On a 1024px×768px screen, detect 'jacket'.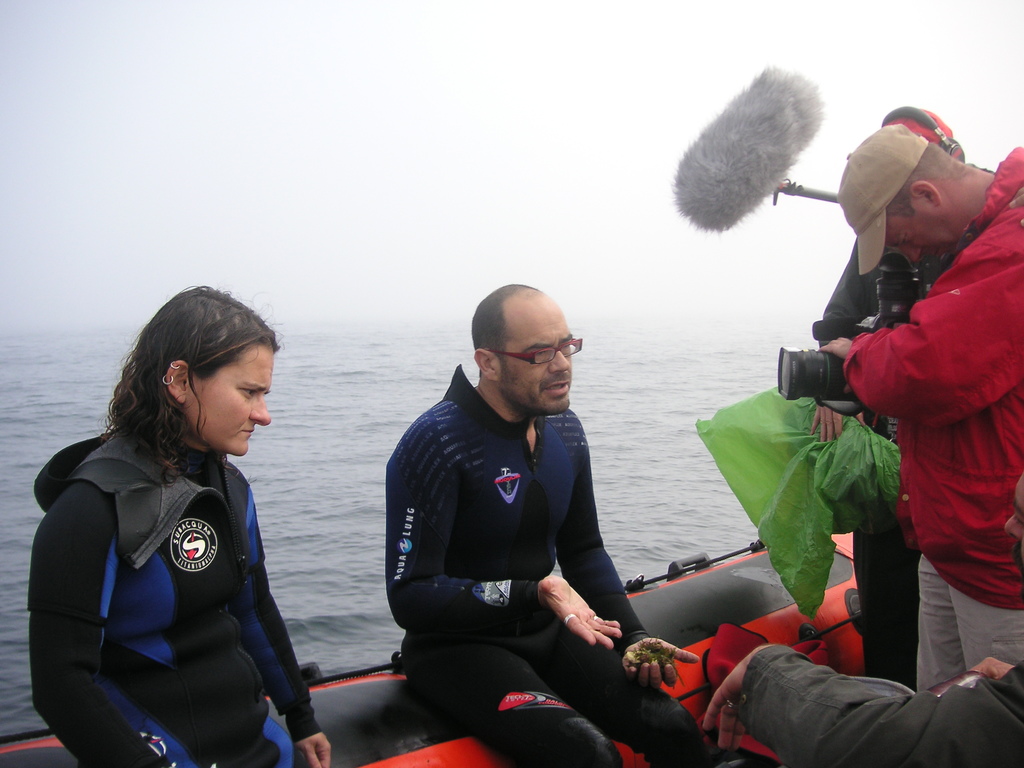
[left=29, top=430, right=326, bottom=767].
